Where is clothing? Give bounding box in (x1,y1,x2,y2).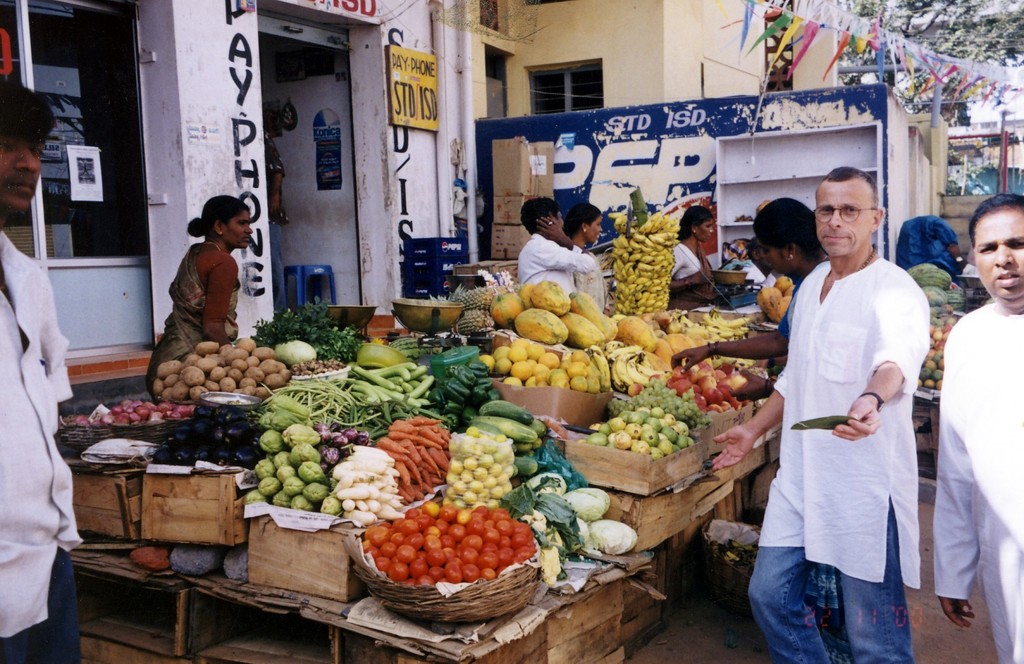
(936,300,1023,663).
